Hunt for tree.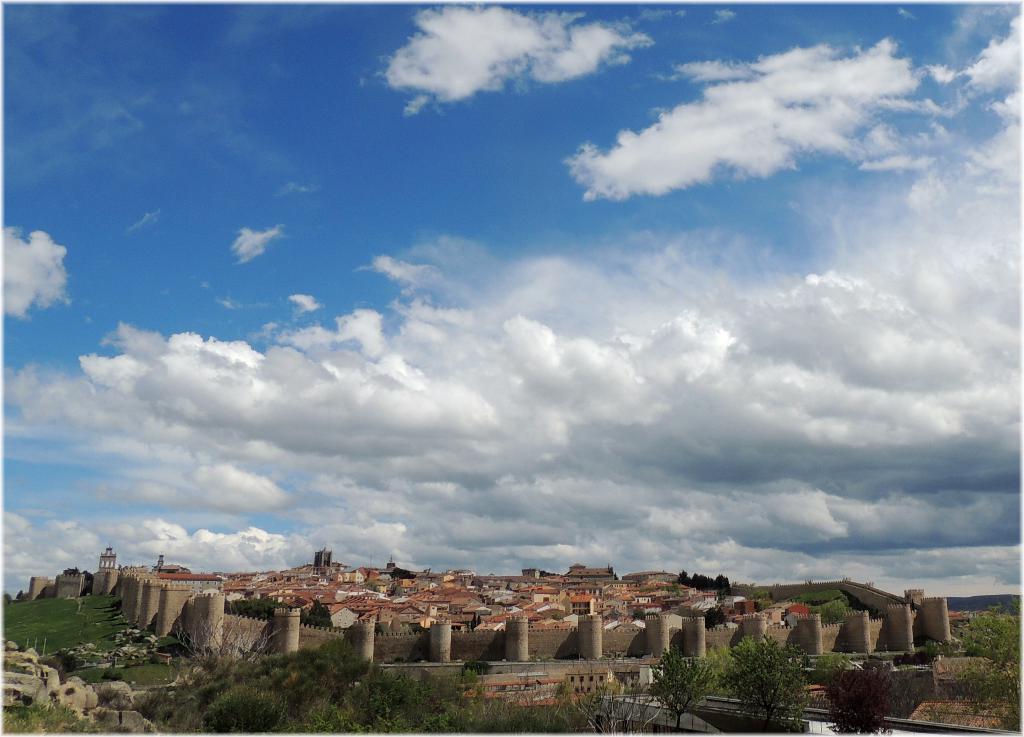
Hunted down at [156, 592, 266, 704].
